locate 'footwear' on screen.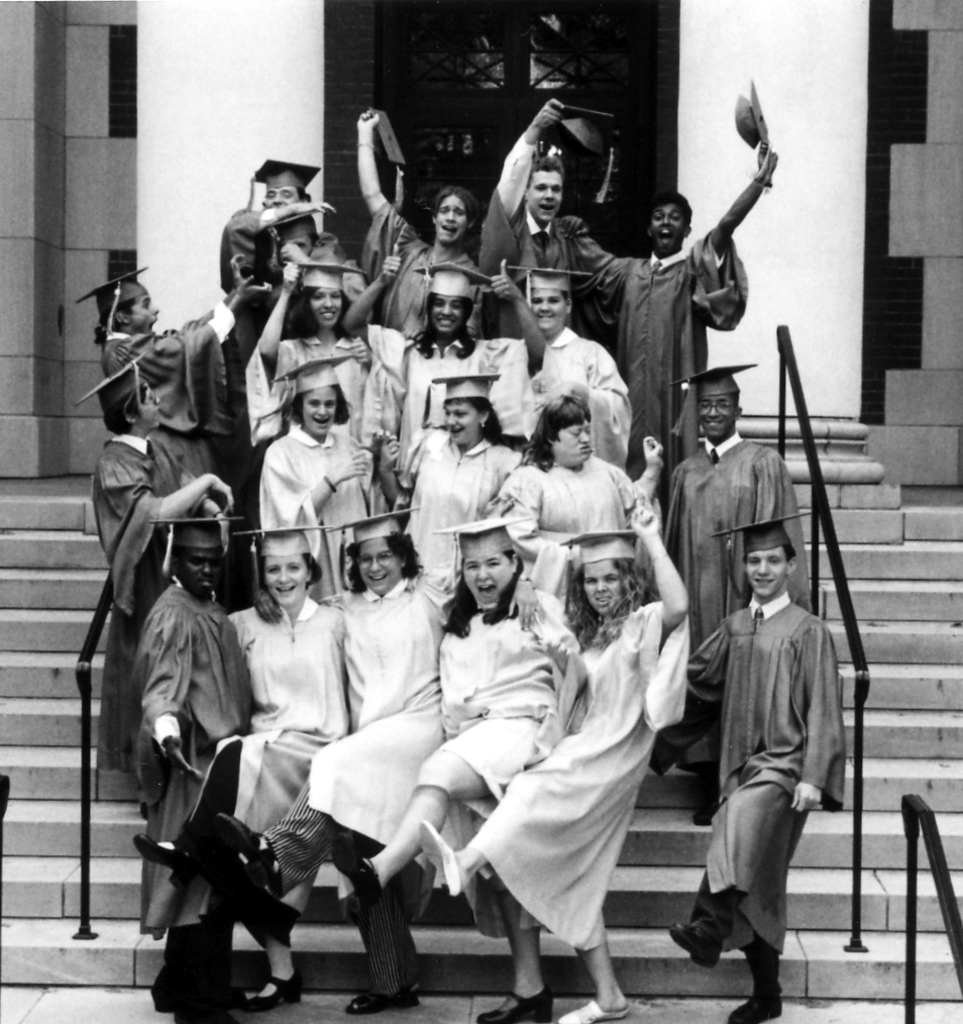
On screen at (666,911,734,969).
